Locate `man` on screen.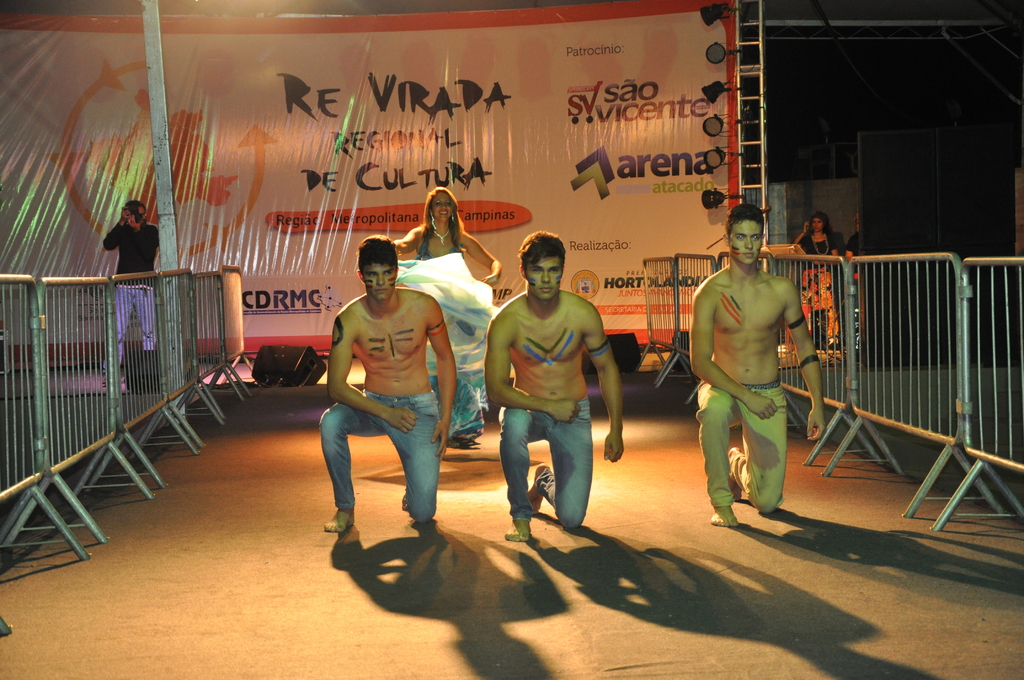
On screen at 102/198/159/382.
